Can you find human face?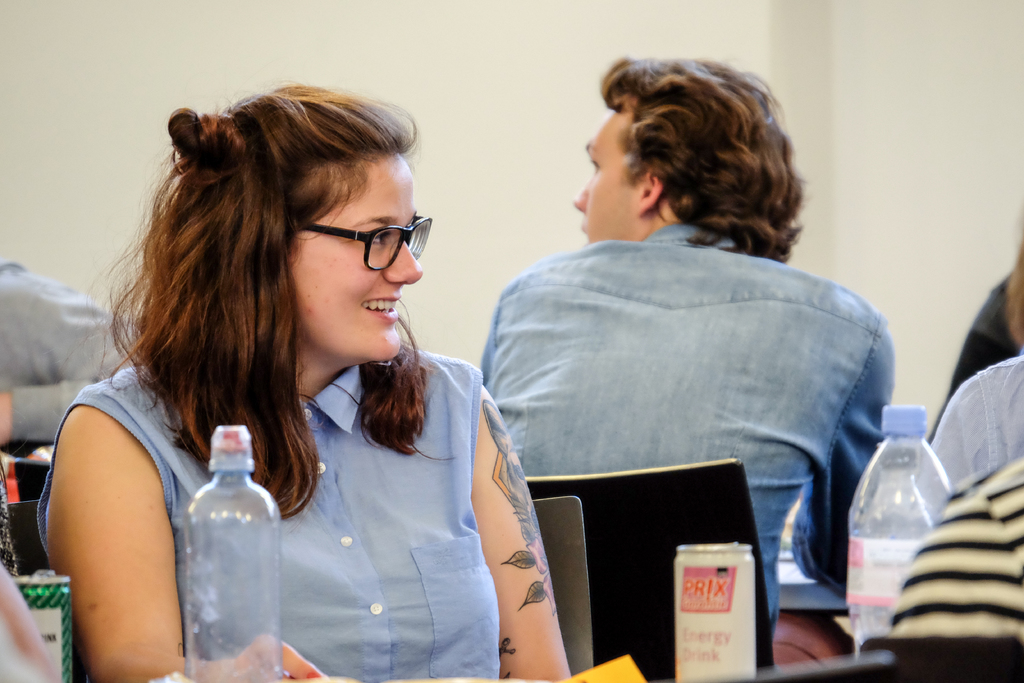
Yes, bounding box: l=282, t=149, r=425, b=362.
